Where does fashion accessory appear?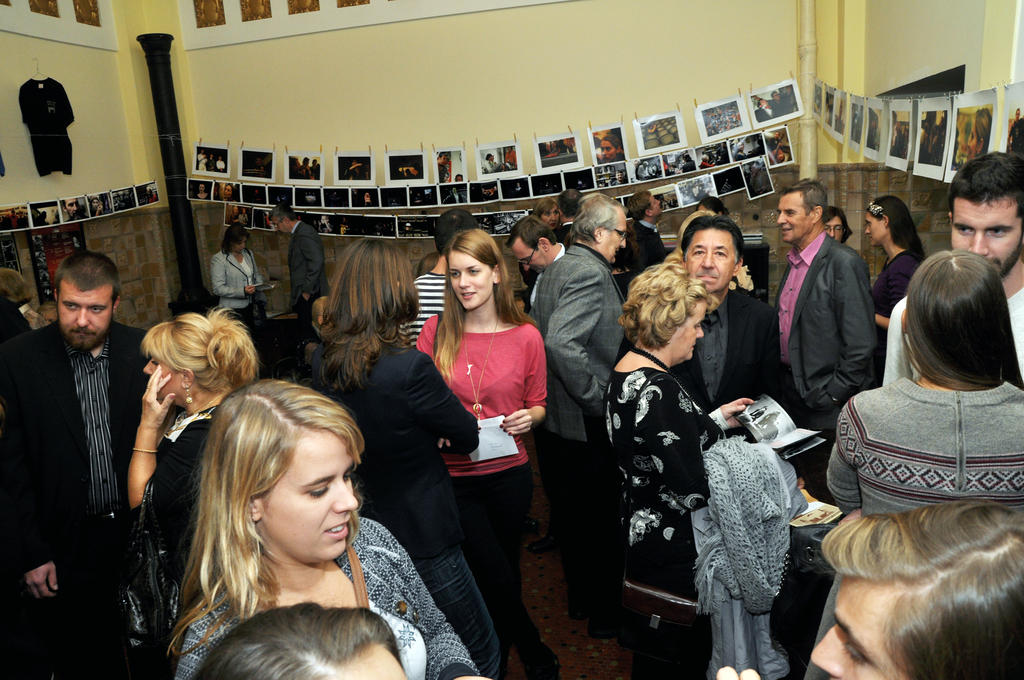
Appears at {"x1": 89, "y1": 194, "x2": 98, "y2": 202}.
